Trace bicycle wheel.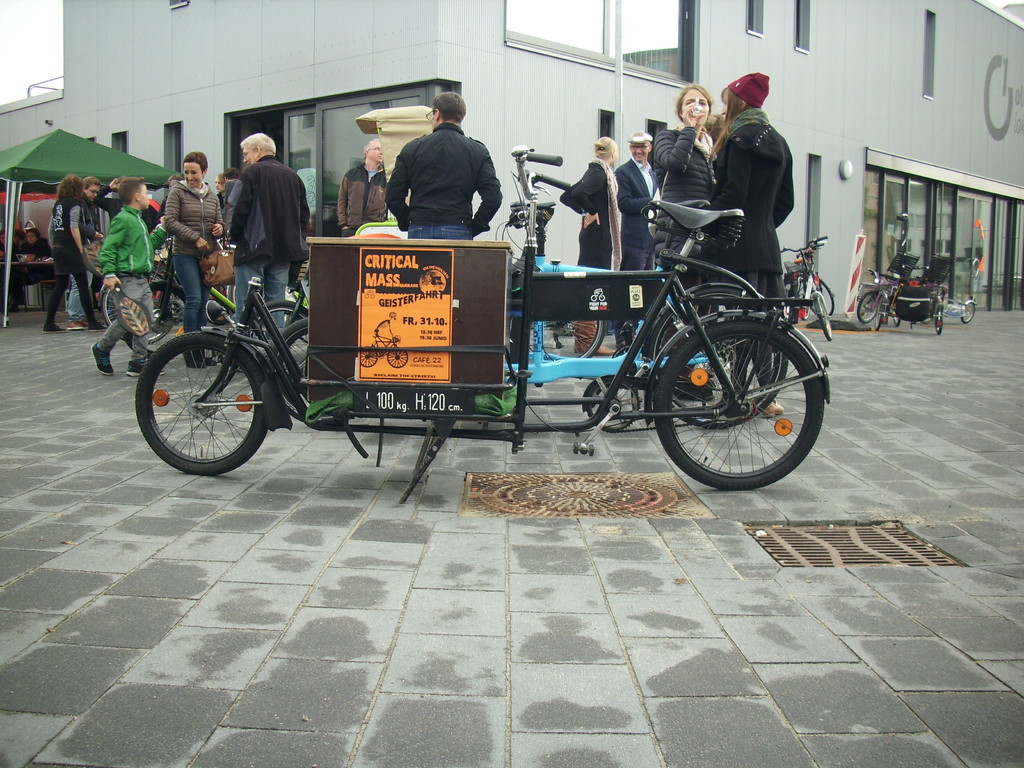
Traced to x1=648 y1=287 x2=789 y2=426.
